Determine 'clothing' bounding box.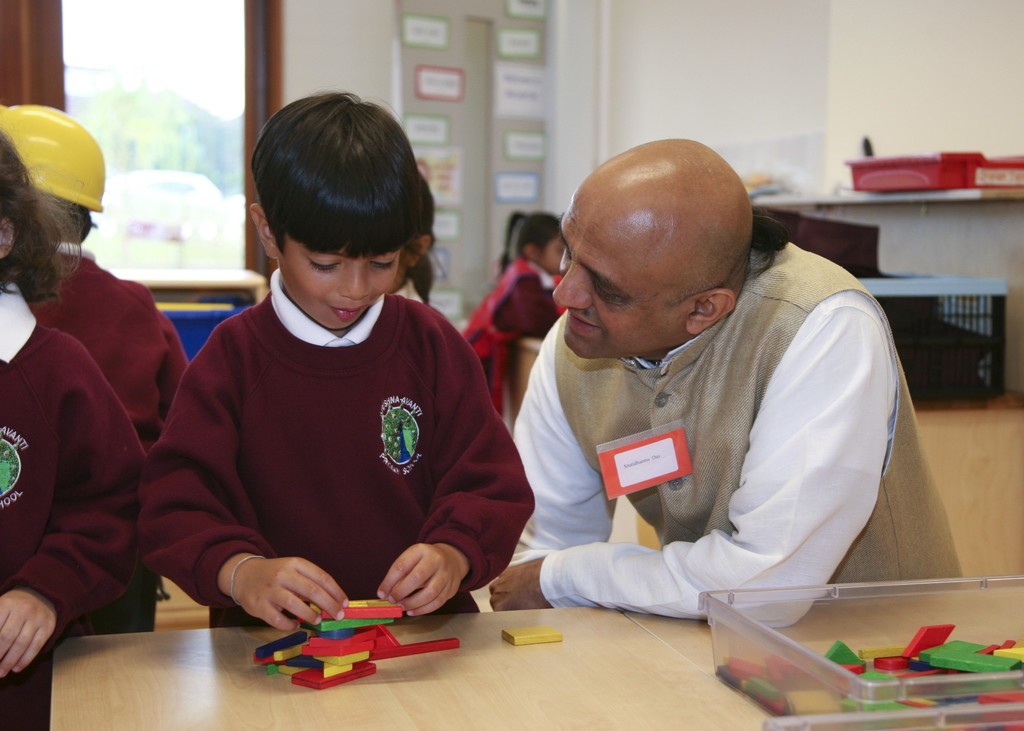
Determined: [157,256,541,631].
